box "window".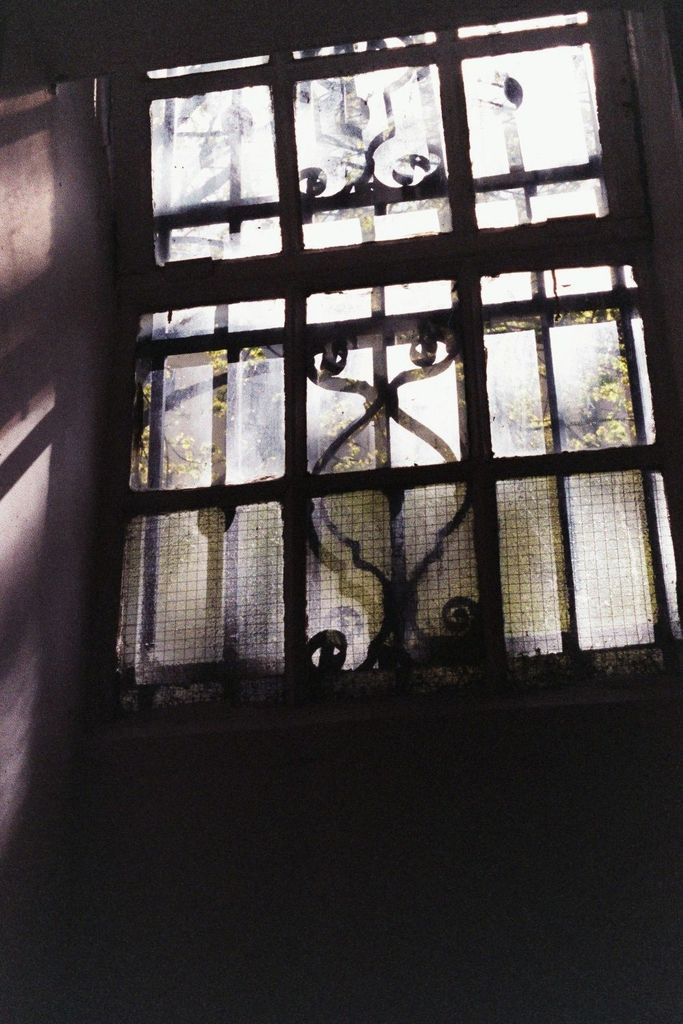
crop(81, 0, 682, 750).
